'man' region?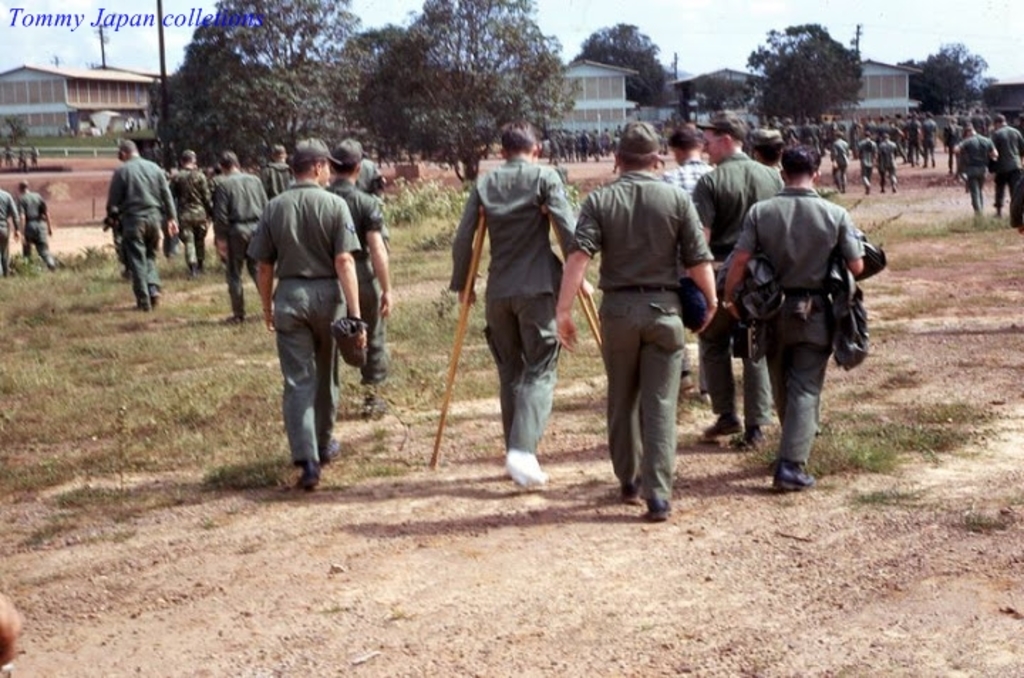
BBox(905, 114, 929, 166)
